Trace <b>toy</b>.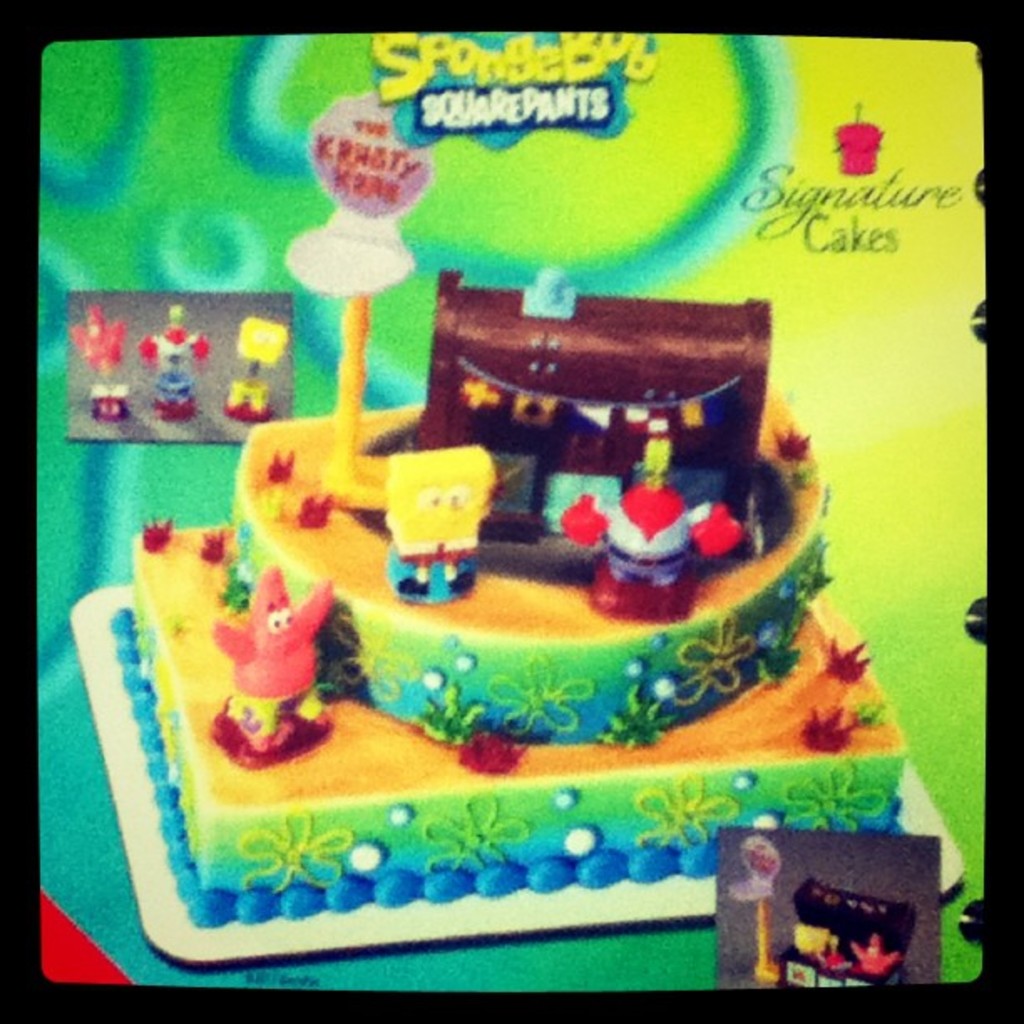
Traced to locate(181, 545, 330, 786).
